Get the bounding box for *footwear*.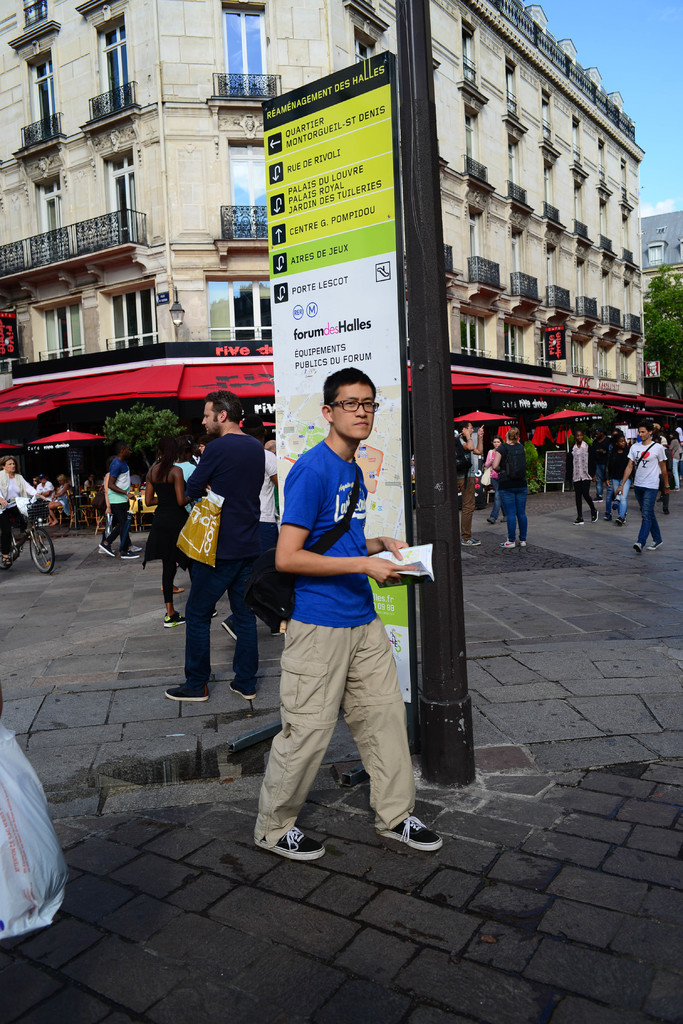
[254,826,324,861].
